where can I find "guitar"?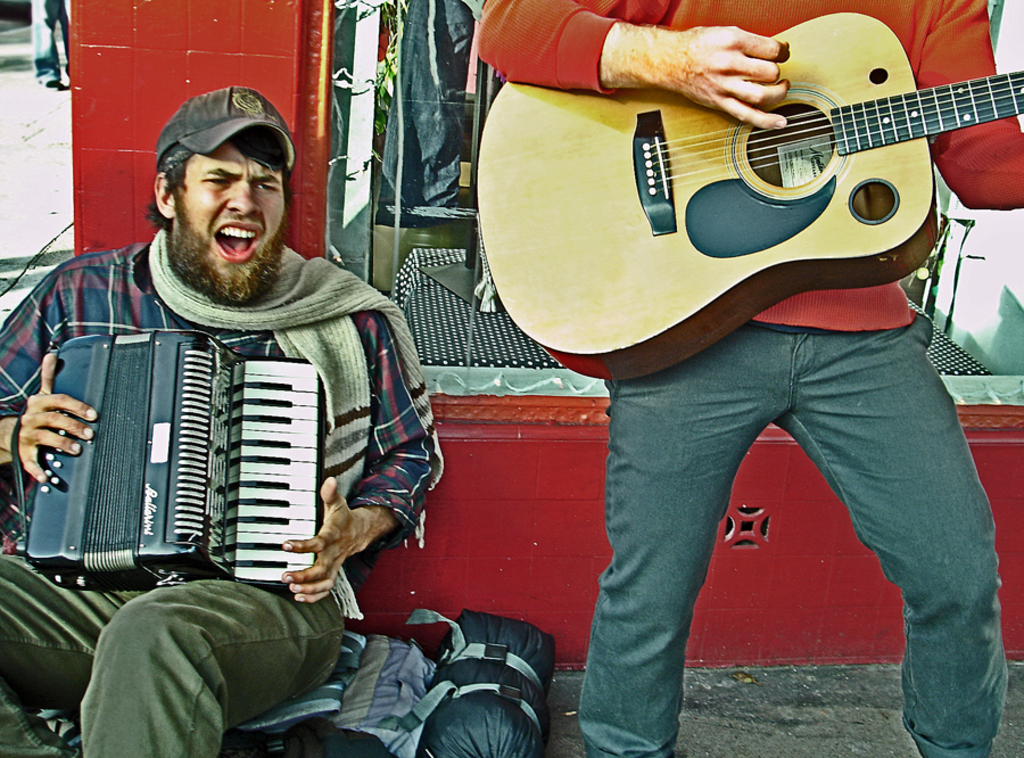
You can find it at Rect(498, 3, 1022, 370).
